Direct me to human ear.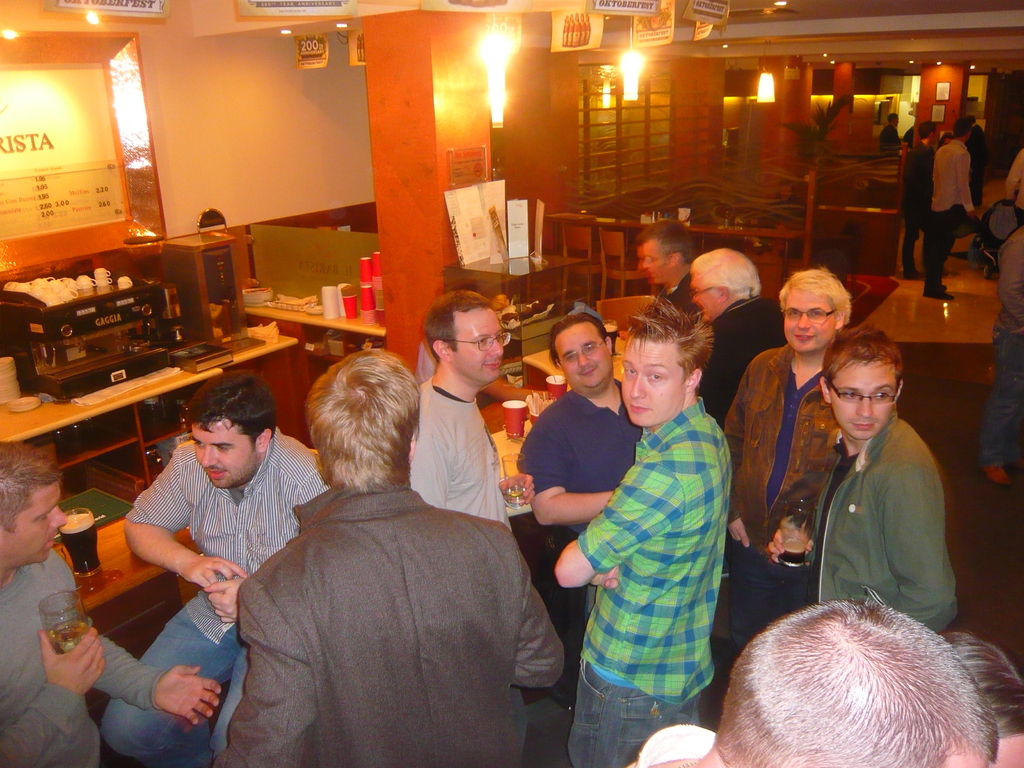
Direction: bbox=[670, 254, 681, 266].
